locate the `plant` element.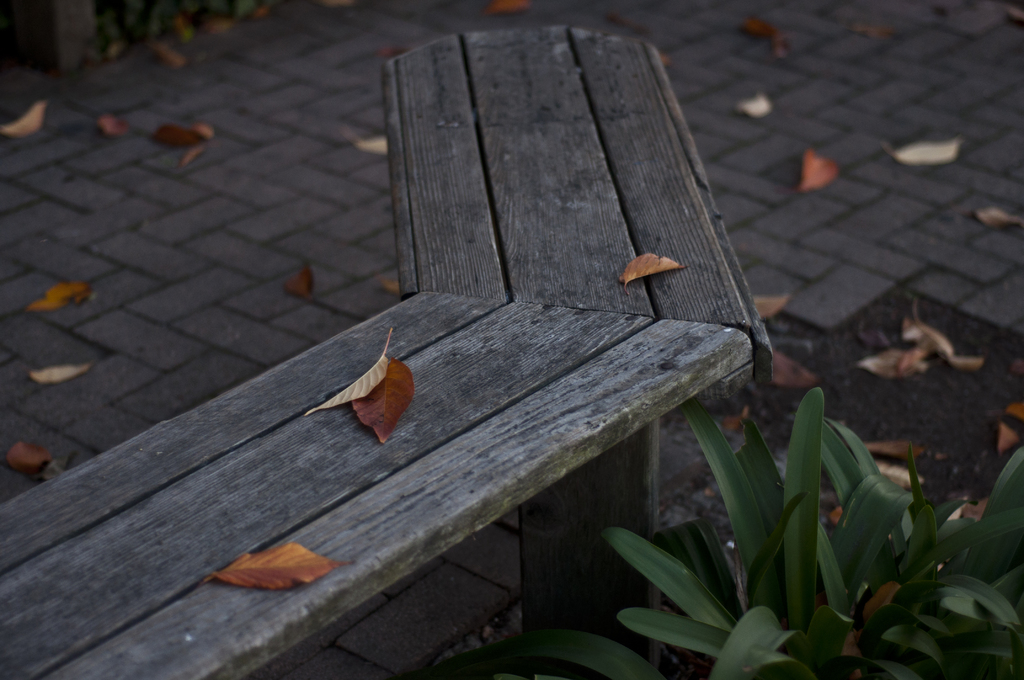
Element bbox: select_region(414, 378, 1023, 679).
